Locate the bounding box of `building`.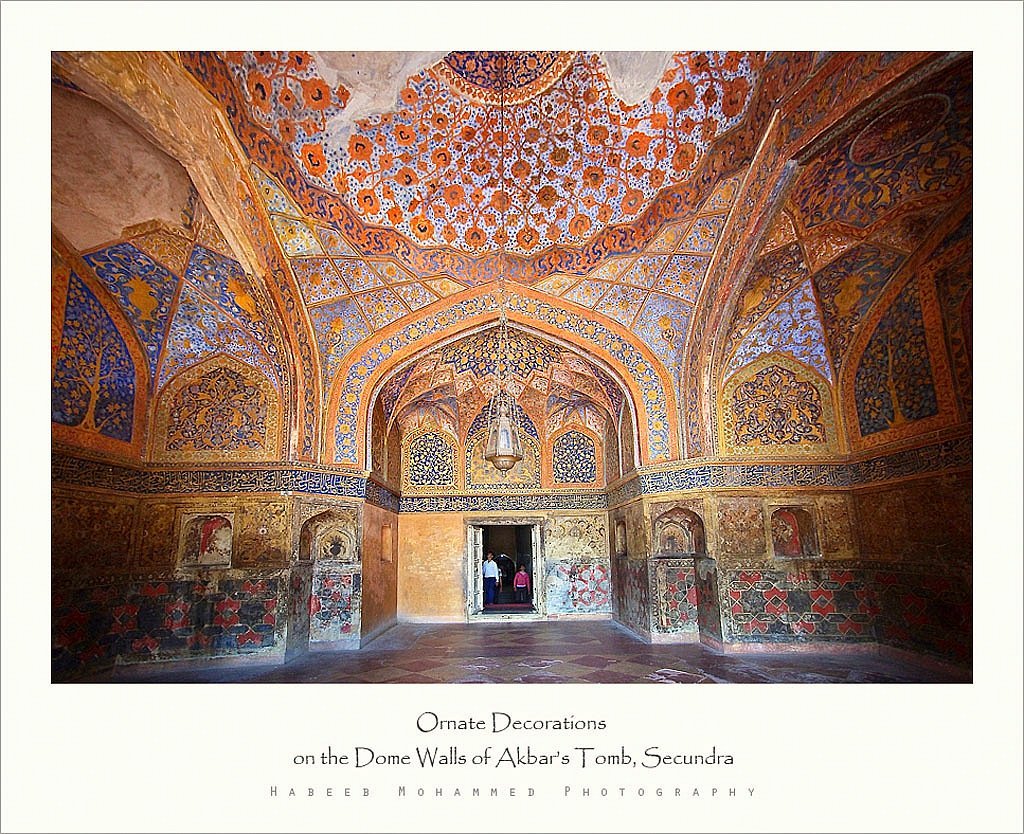
Bounding box: (left=48, top=48, right=972, bottom=688).
